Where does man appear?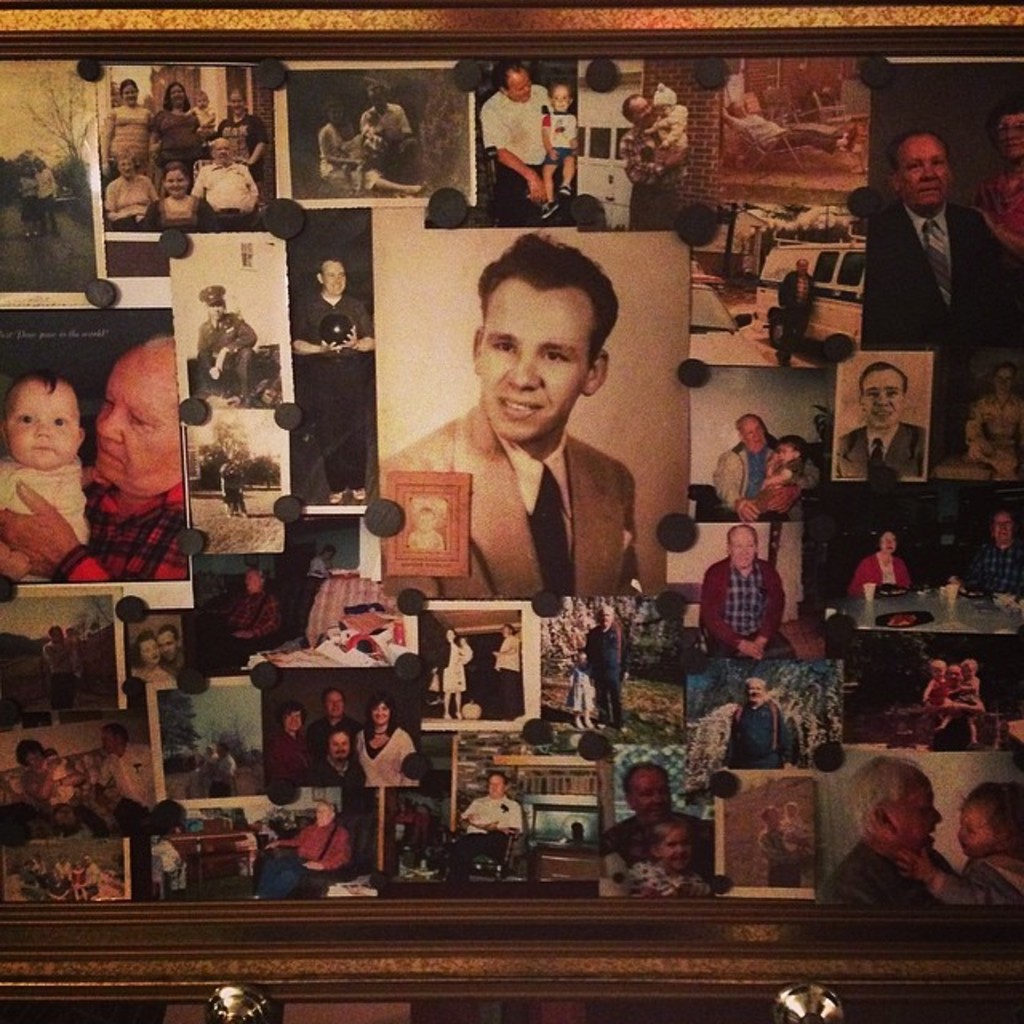
Appears at <box>293,254,374,502</box>.
